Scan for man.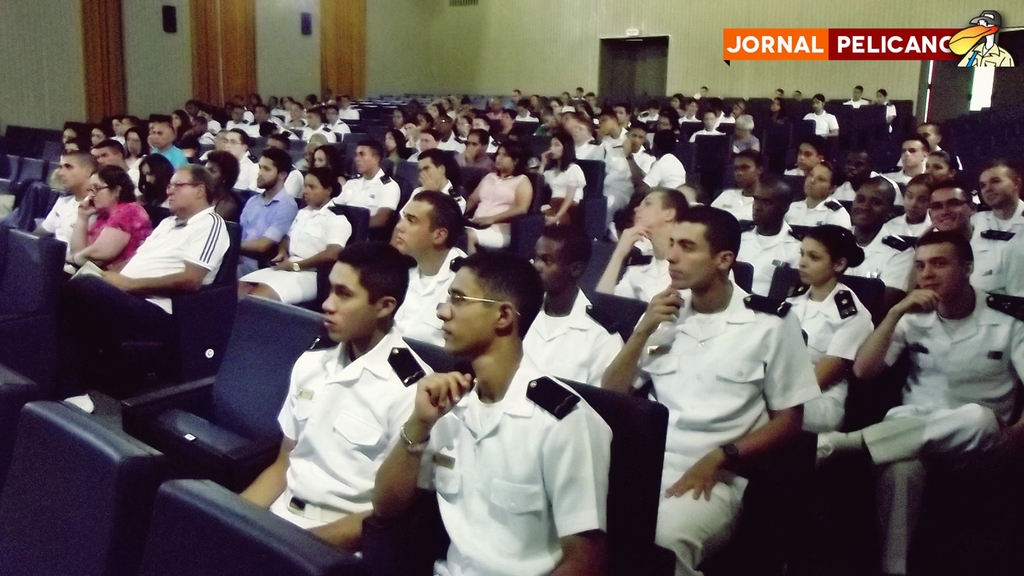
Scan result: (x1=844, y1=85, x2=872, y2=108).
